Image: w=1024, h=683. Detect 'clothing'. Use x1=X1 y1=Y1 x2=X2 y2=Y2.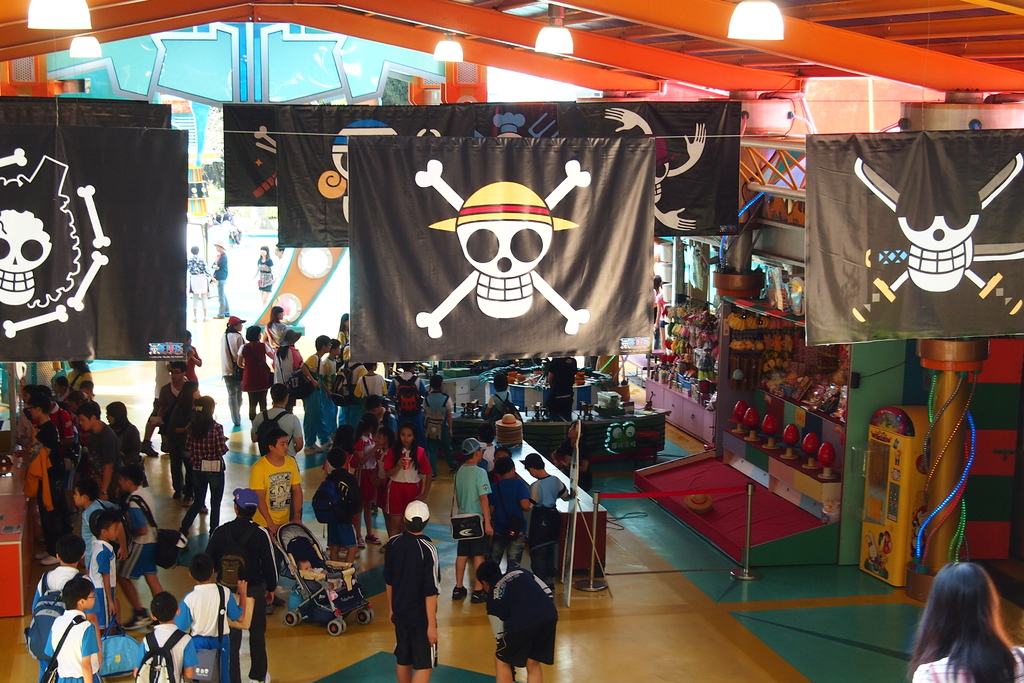
x1=326 y1=465 x2=371 y2=552.
